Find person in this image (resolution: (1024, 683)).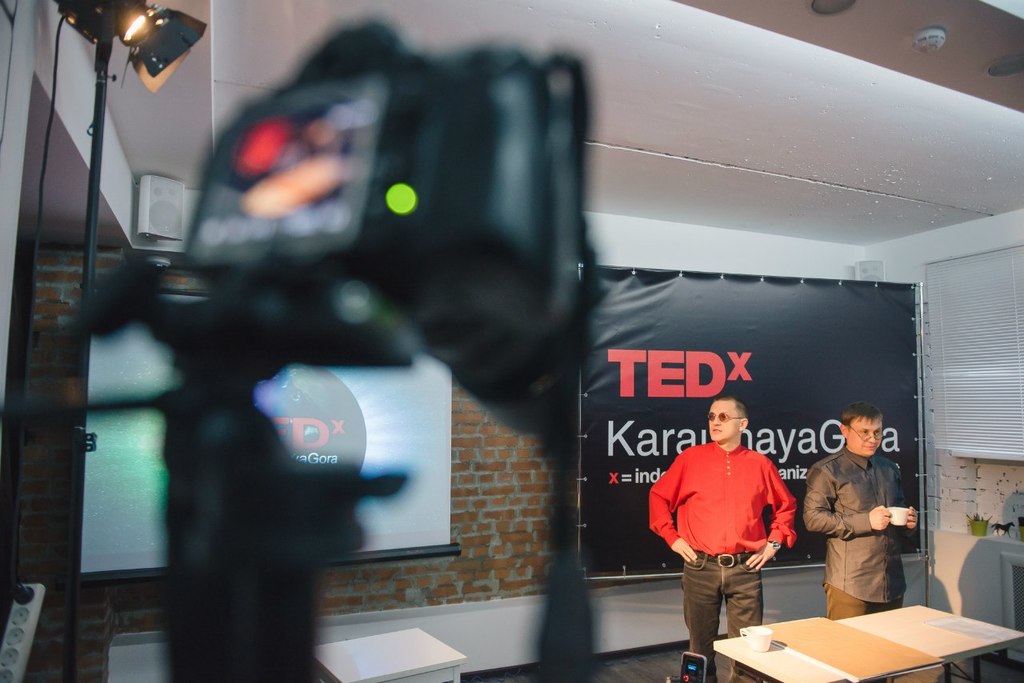
[x1=646, y1=399, x2=798, y2=682].
